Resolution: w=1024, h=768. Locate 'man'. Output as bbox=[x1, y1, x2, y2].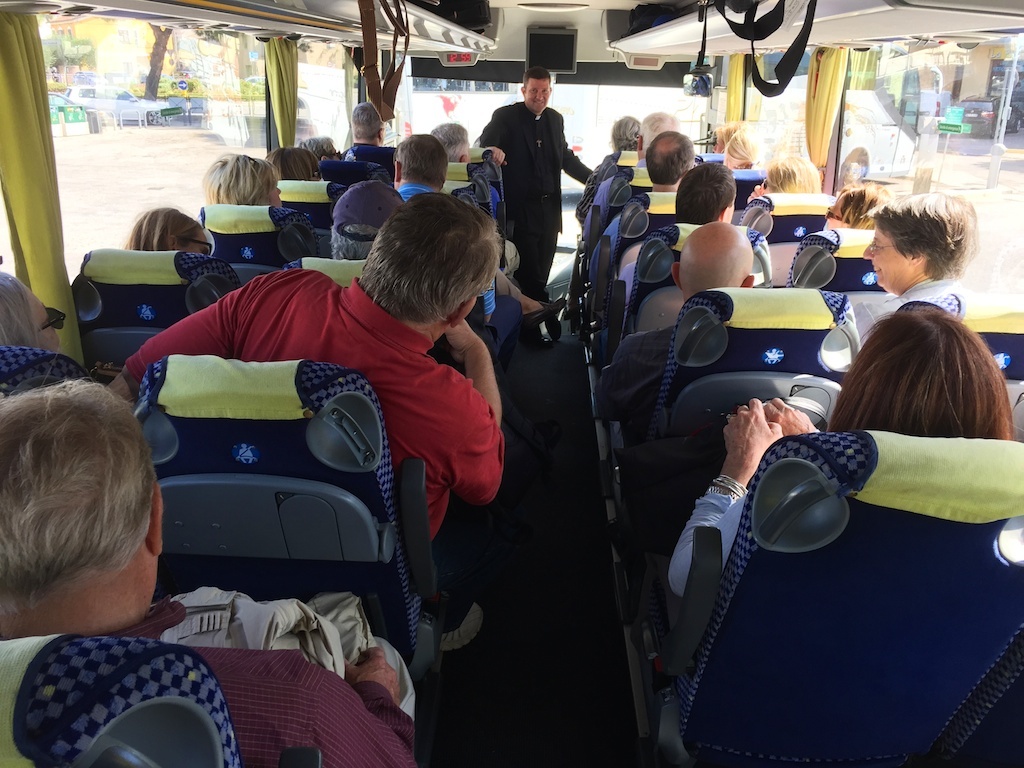
bbox=[341, 104, 386, 162].
